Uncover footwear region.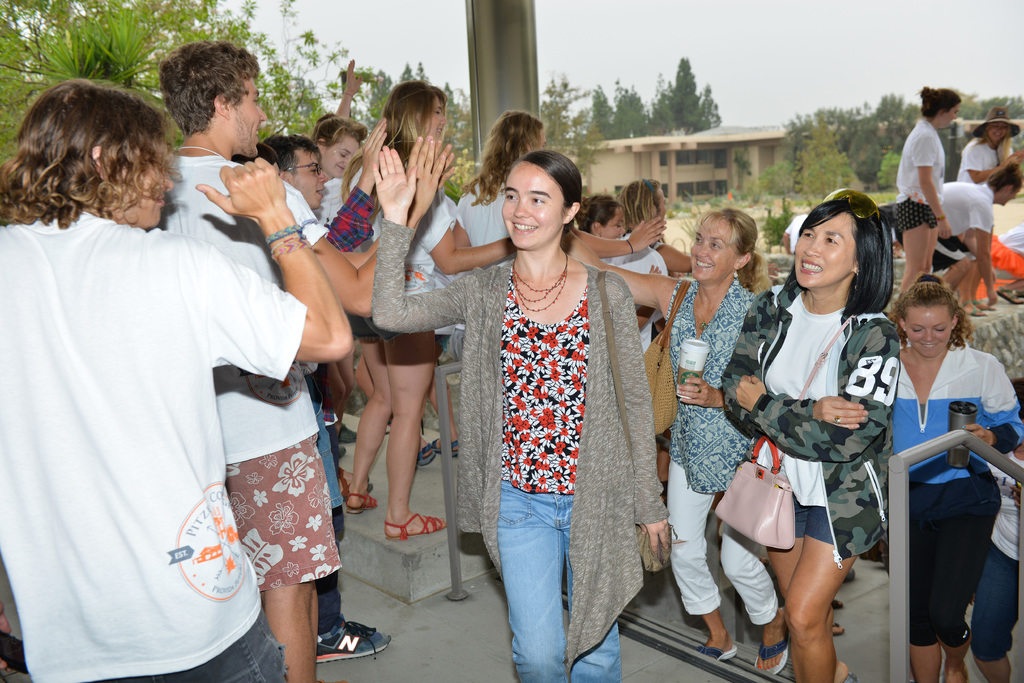
Uncovered: Rect(330, 460, 353, 493).
